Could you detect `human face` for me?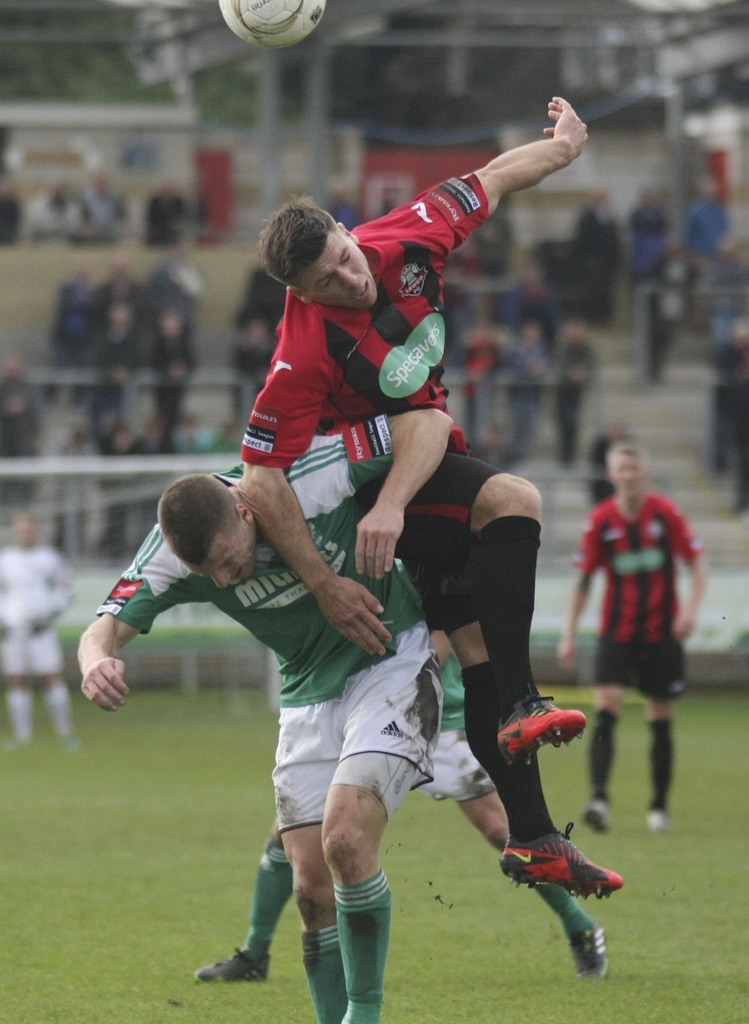
Detection result: box(308, 230, 376, 304).
